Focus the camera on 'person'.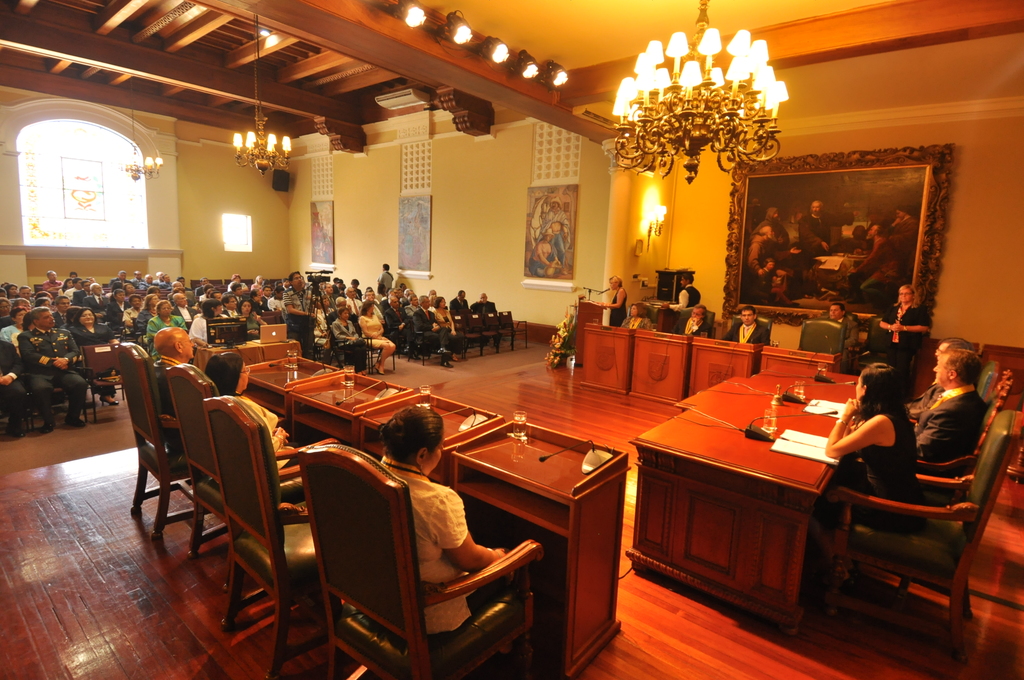
Focus region: left=666, top=277, right=701, bottom=310.
